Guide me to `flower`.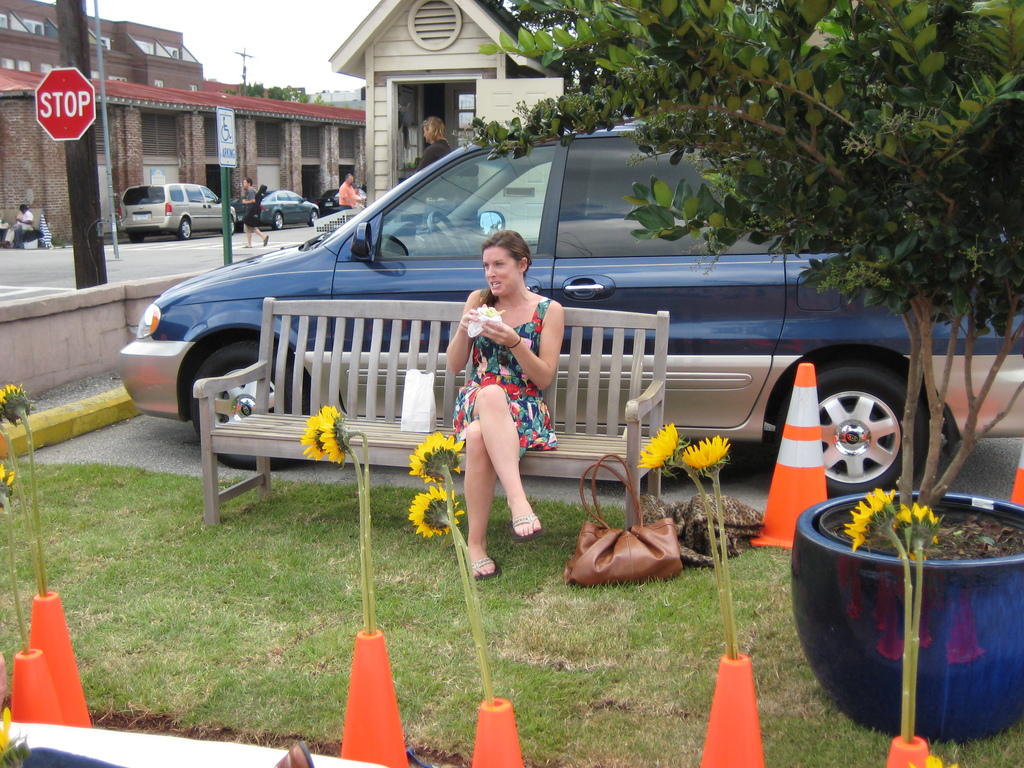
Guidance: detection(316, 403, 349, 466).
